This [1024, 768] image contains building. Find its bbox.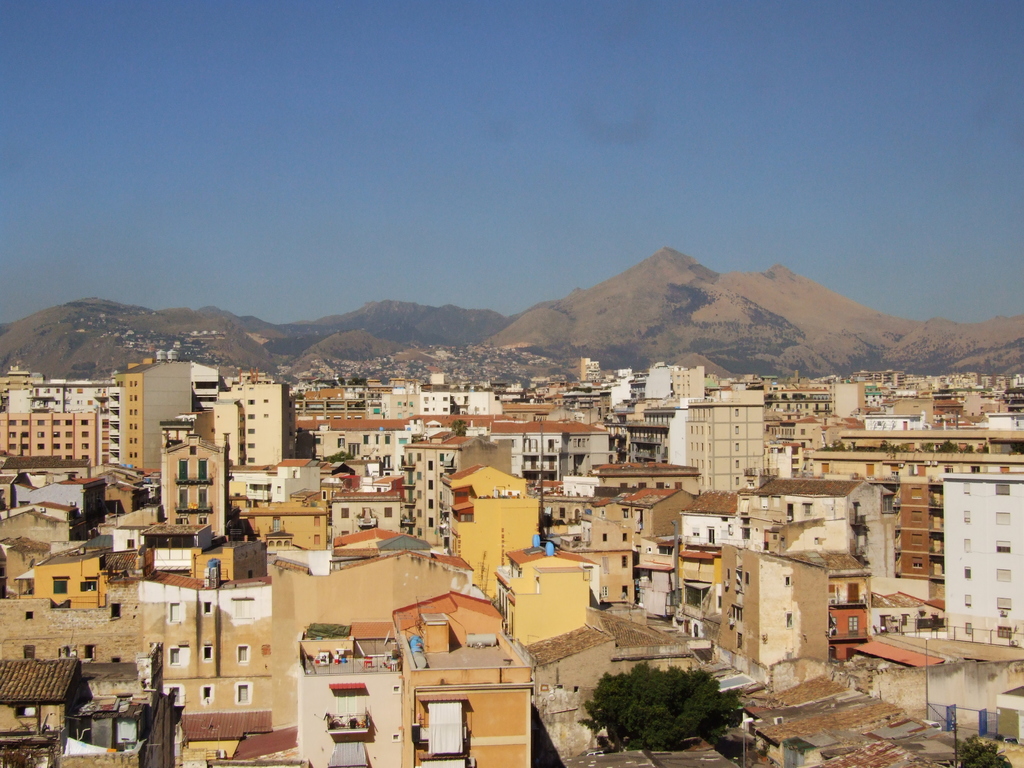
[685,391,766,493].
